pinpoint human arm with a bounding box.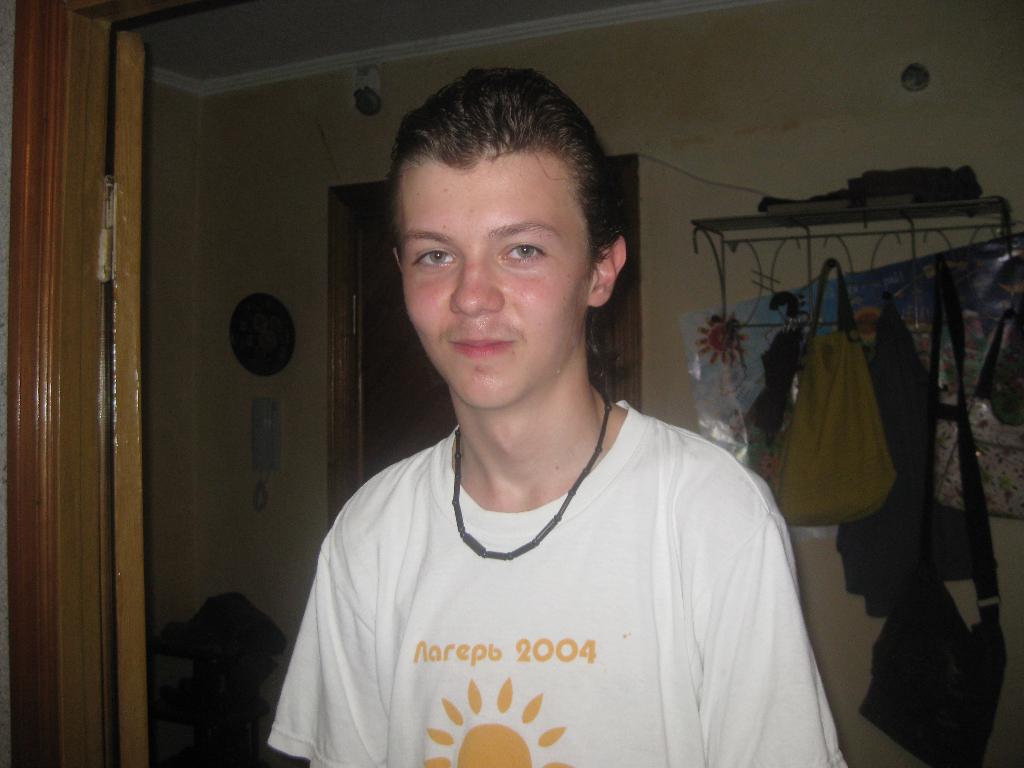
{"x1": 684, "y1": 450, "x2": 852, "y2": 767}.
